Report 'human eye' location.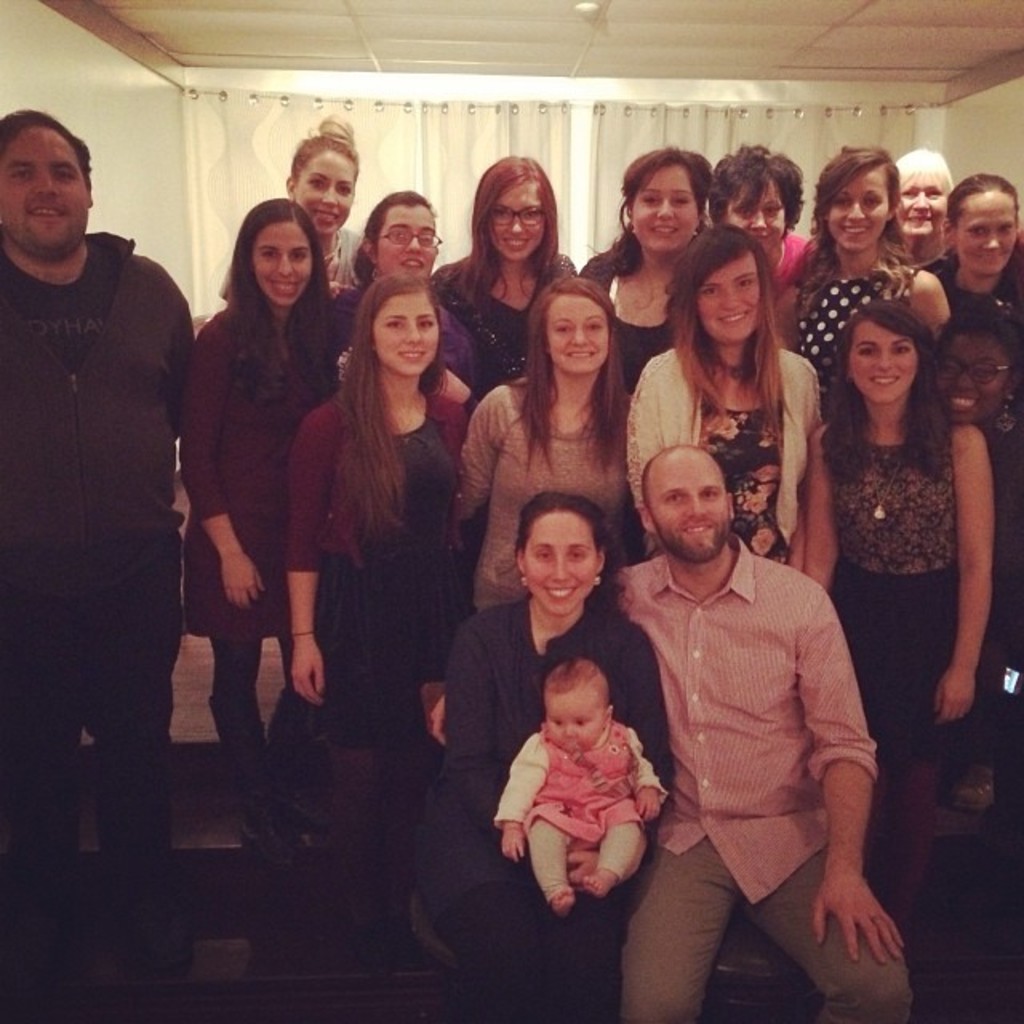
Report: (left=578, top=717, right=595, bottom=726).
